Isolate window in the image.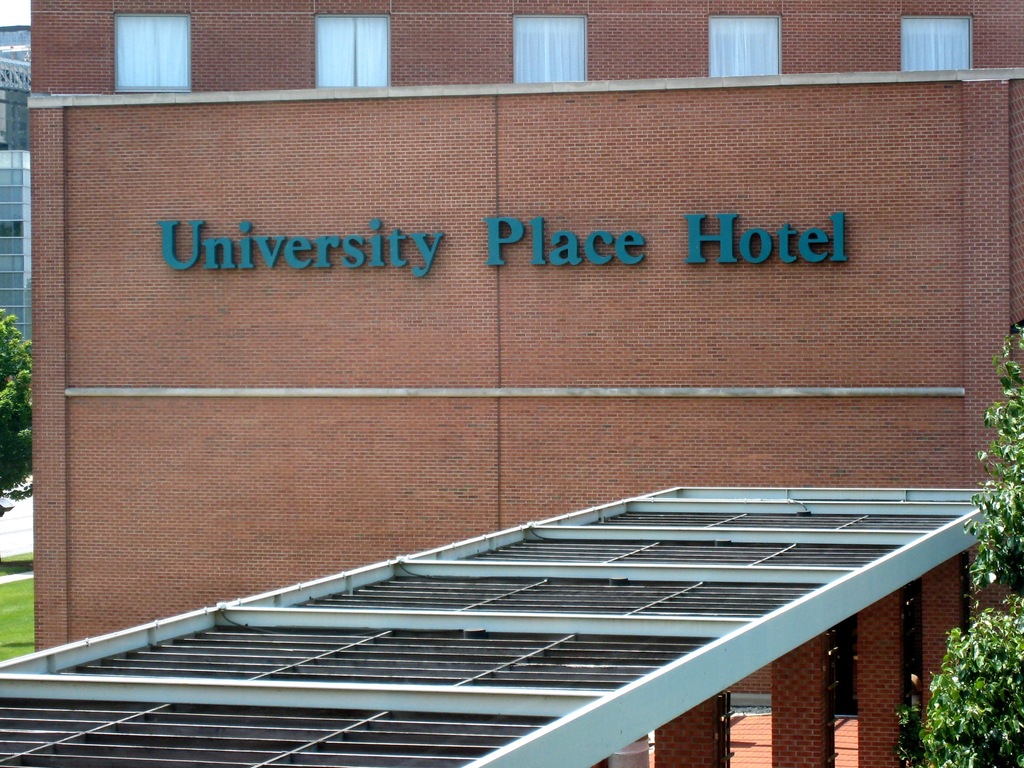
Isolated region: bbox(312, 10, 391, 86).
